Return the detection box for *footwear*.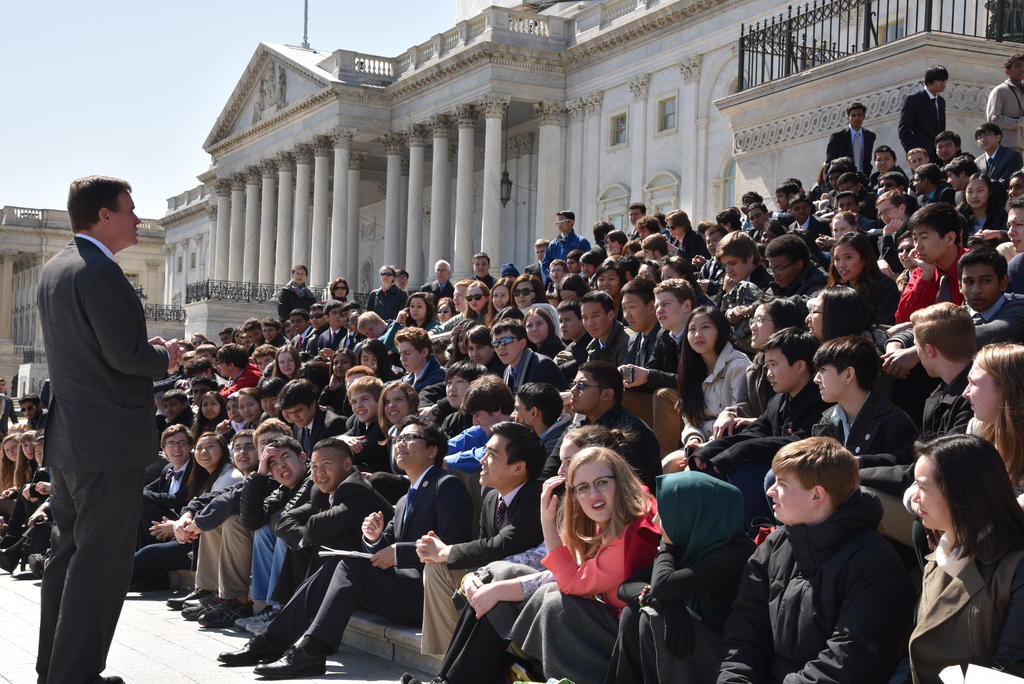
(252, 647, 326, 683).
